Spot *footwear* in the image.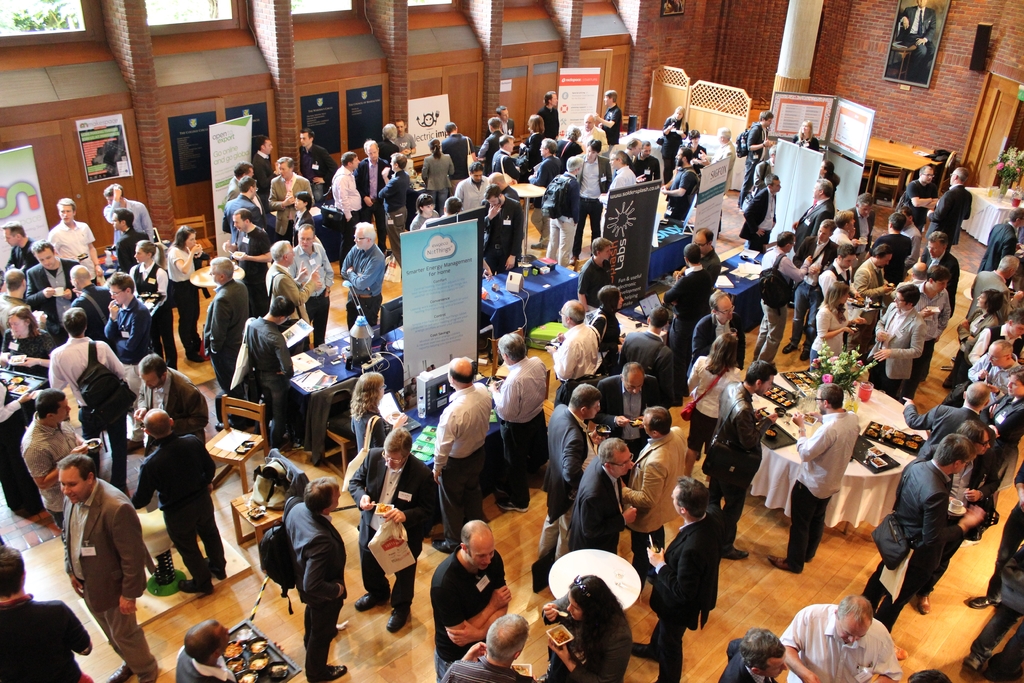
*footwear* found at (968,596,990,607).
